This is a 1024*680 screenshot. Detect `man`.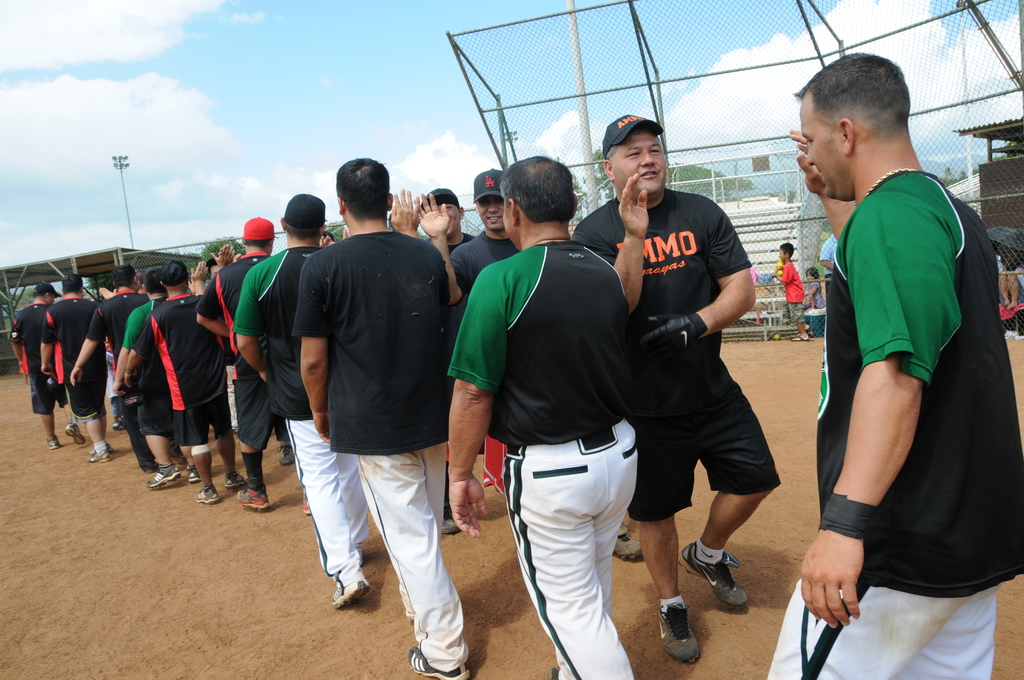
(109,264,201,490).
